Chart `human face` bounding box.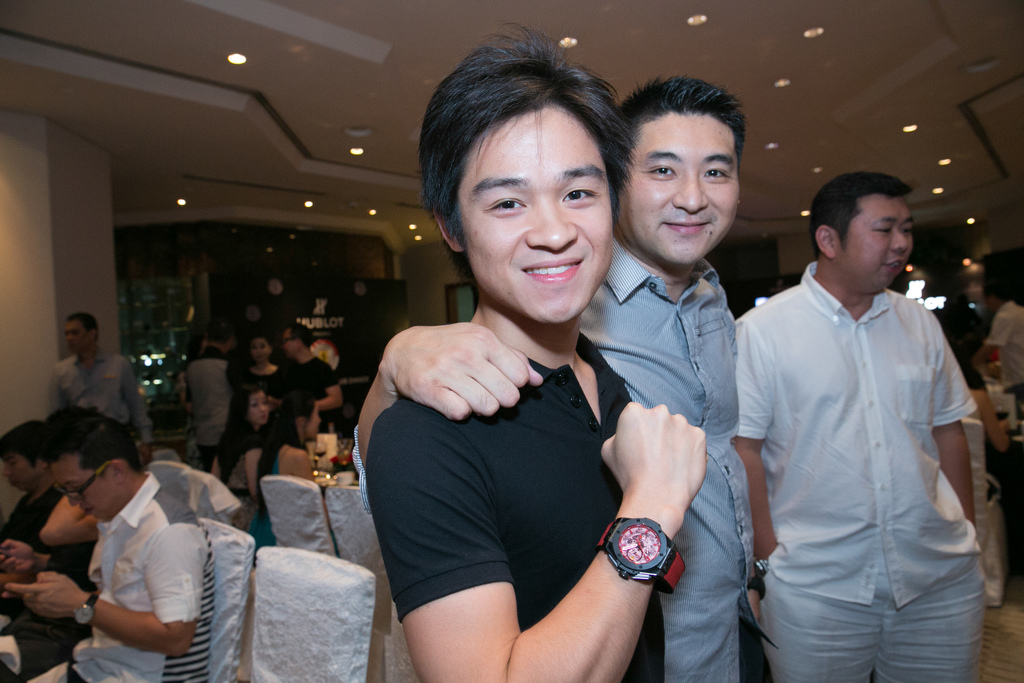
Charted: {"x1": 0, "y1": 459, "x2": 38, "y2": 495}.
